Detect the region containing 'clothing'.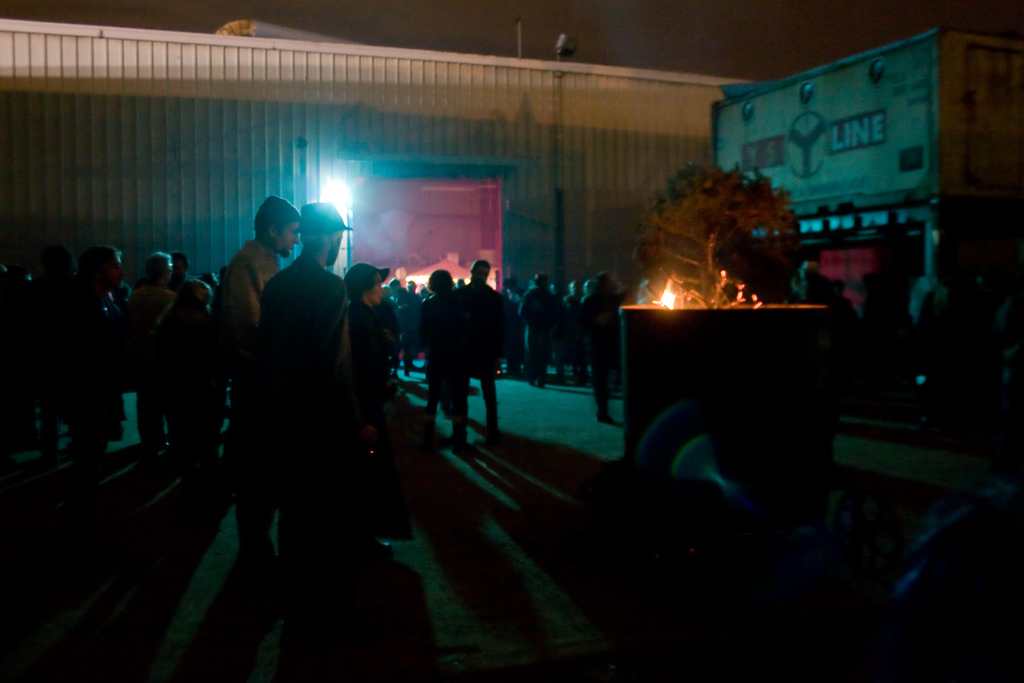
[117, 277, 205, 436].
